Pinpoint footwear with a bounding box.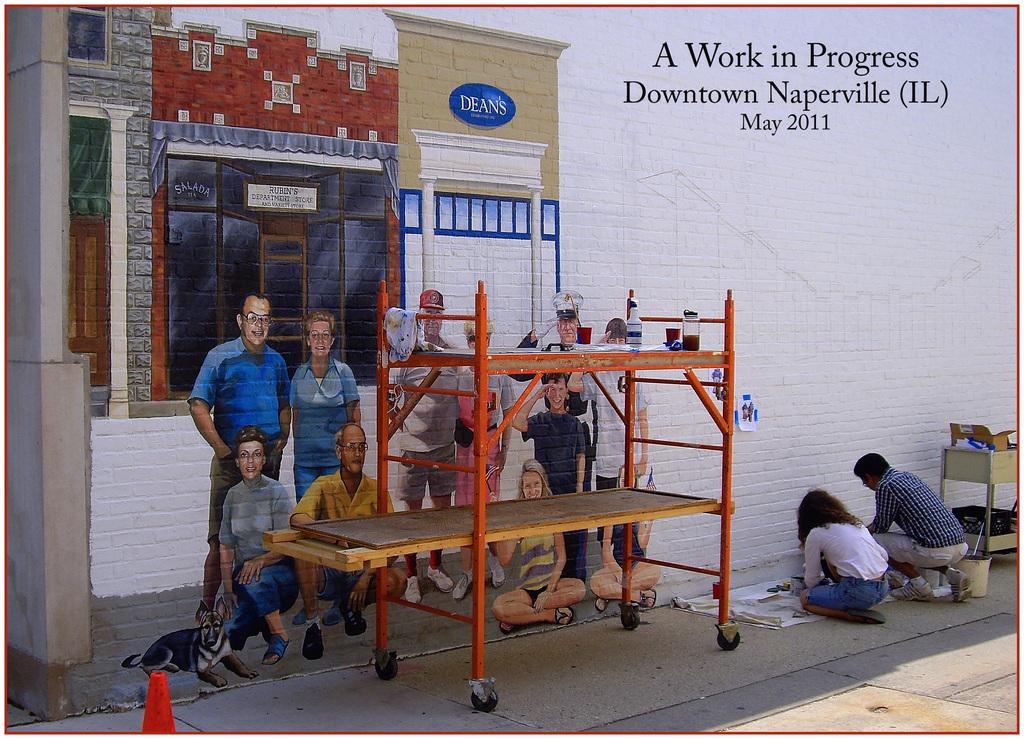
(942, 568, 972, 608).
